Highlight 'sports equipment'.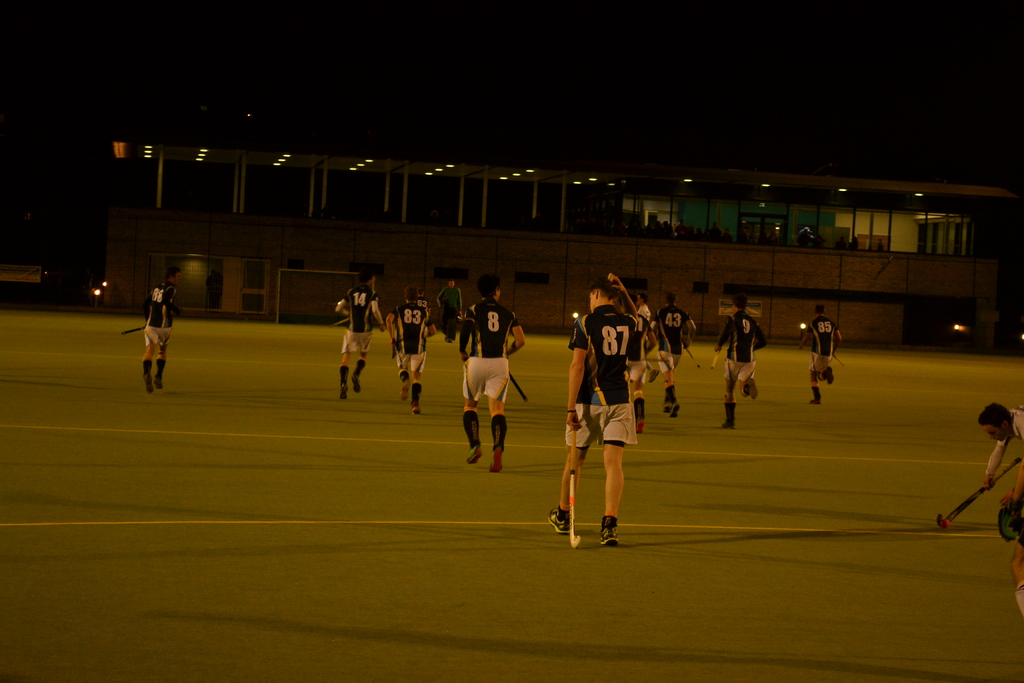
Highlighted region: 934, 457, 1023, 537.
